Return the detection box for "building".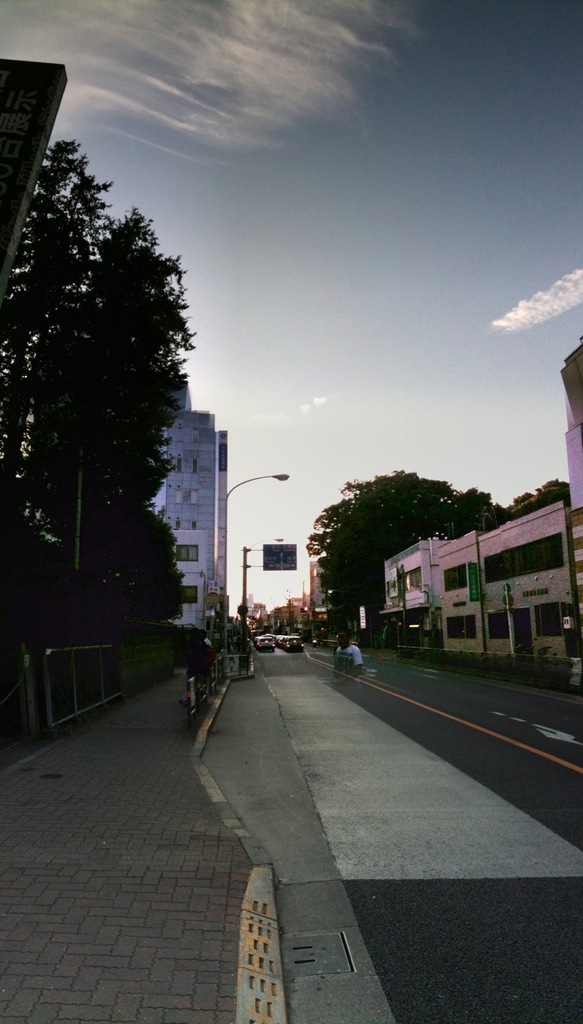
(x1=149, y1=405, x2=226, y2=640).
